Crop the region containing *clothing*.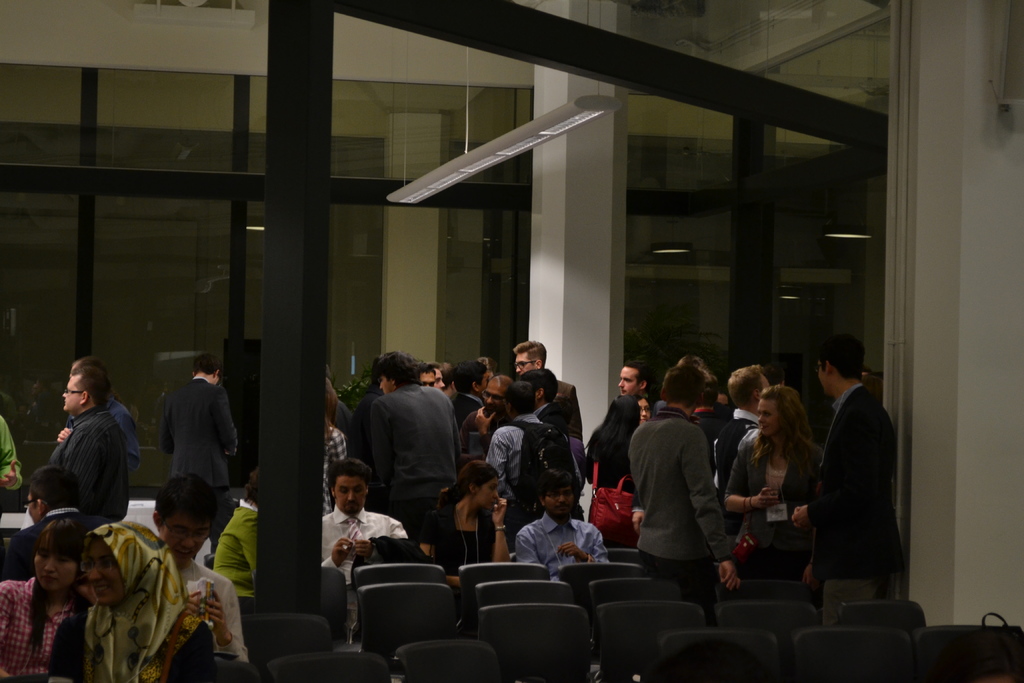
Crop region: box(717, 411, 757, 482).
